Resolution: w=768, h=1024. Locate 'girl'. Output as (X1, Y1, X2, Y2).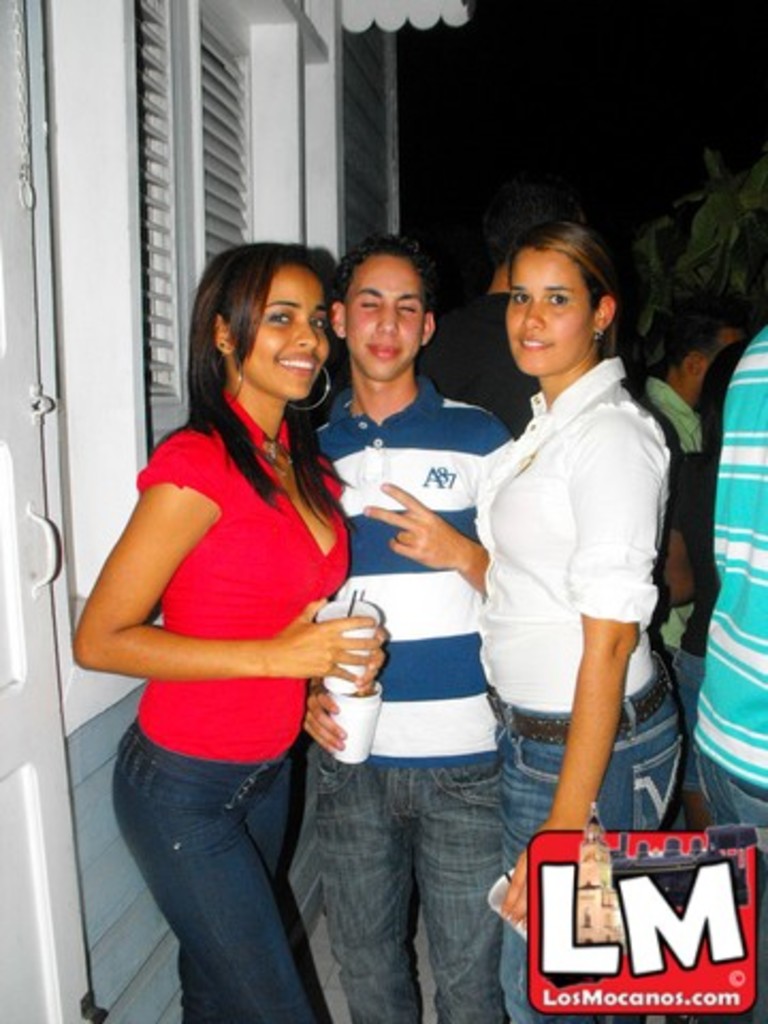
(459, 222, 687, 1022).
